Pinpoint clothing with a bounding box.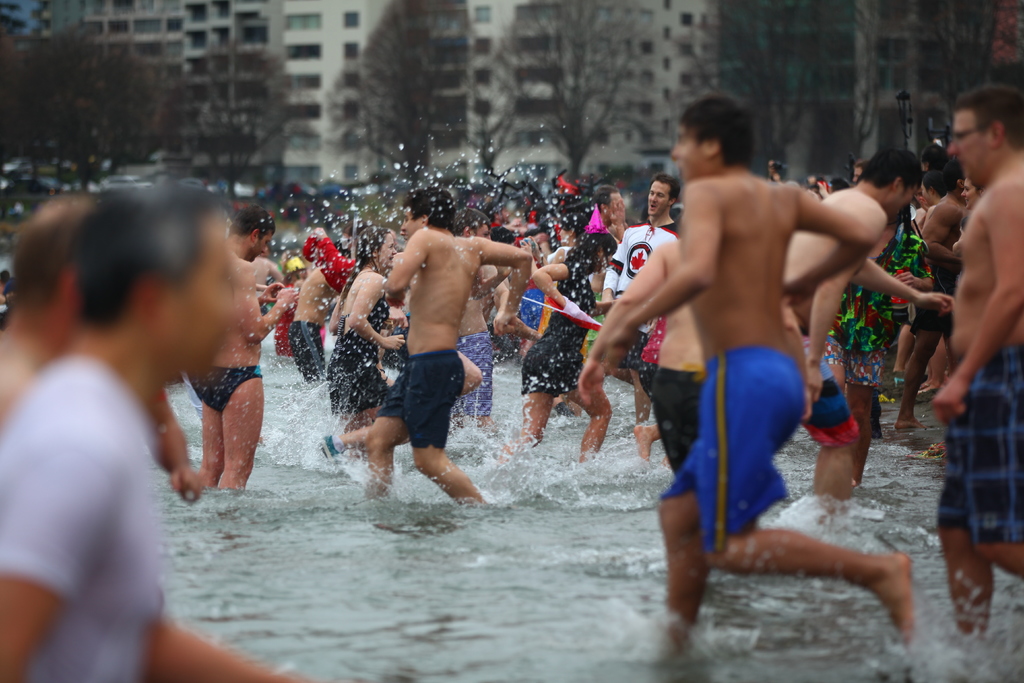
{"left": 818, "top": 331, "right": 860, "bottom": 450}.
